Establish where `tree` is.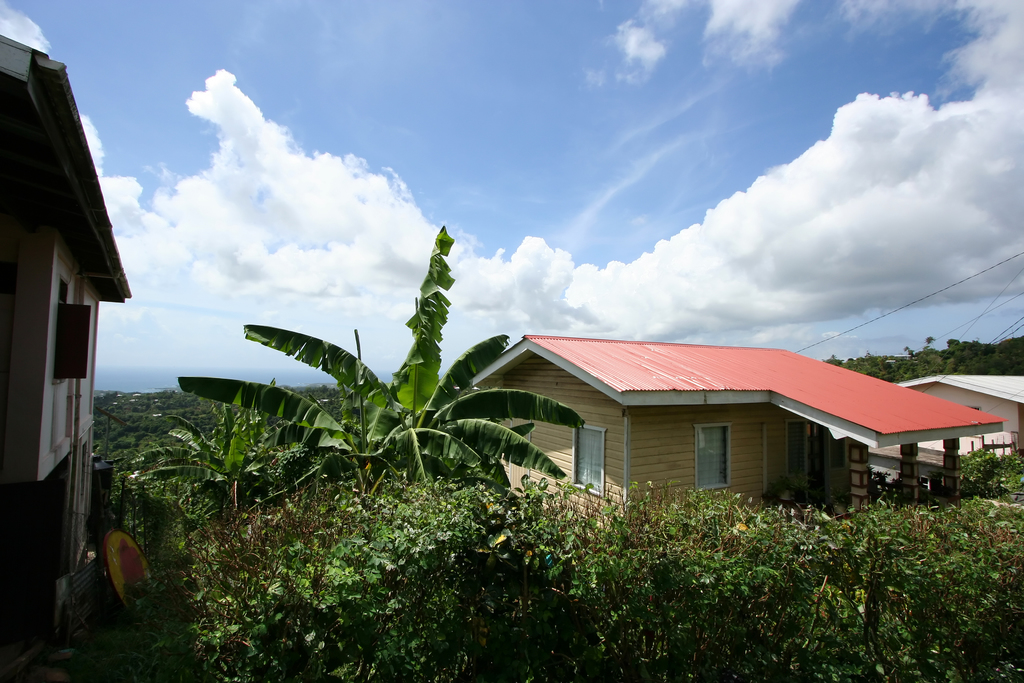
Established at locate(172, 224, 588, 493).
